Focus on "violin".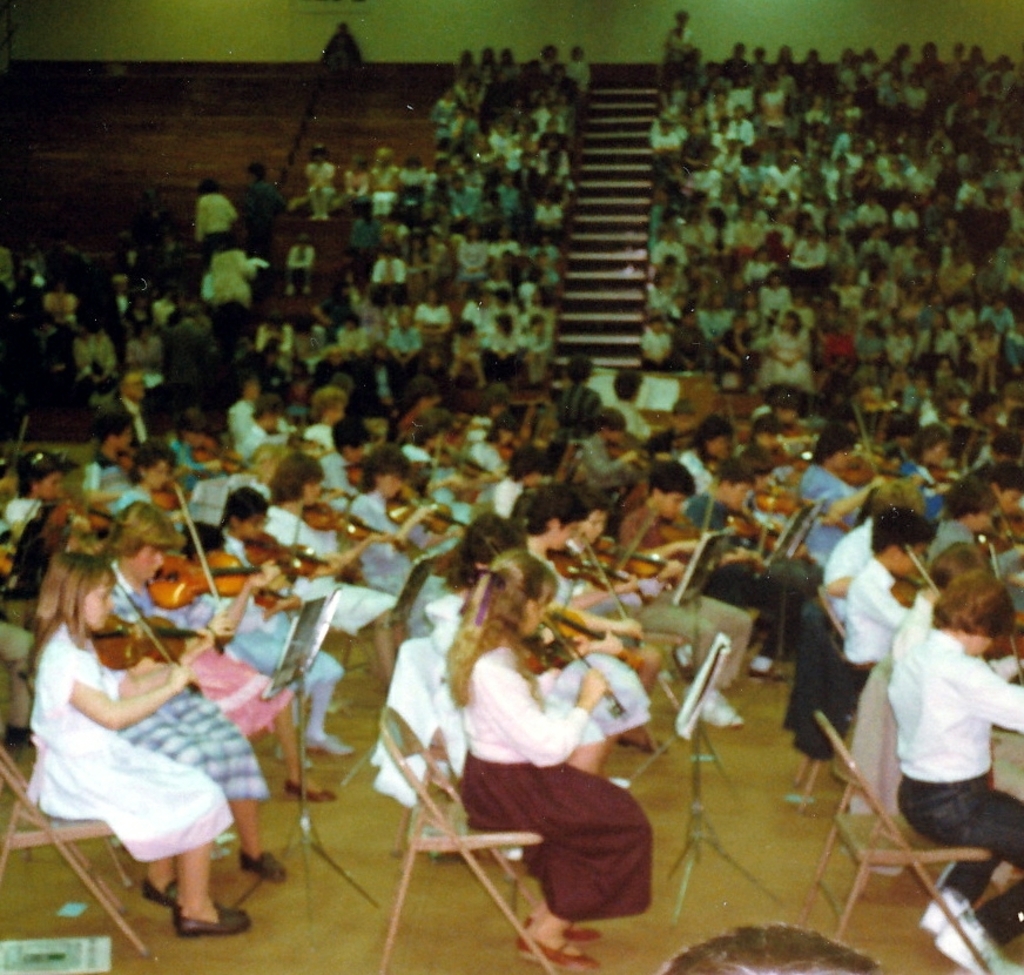
Focused at bbox(985, 484, 1023, 573).
